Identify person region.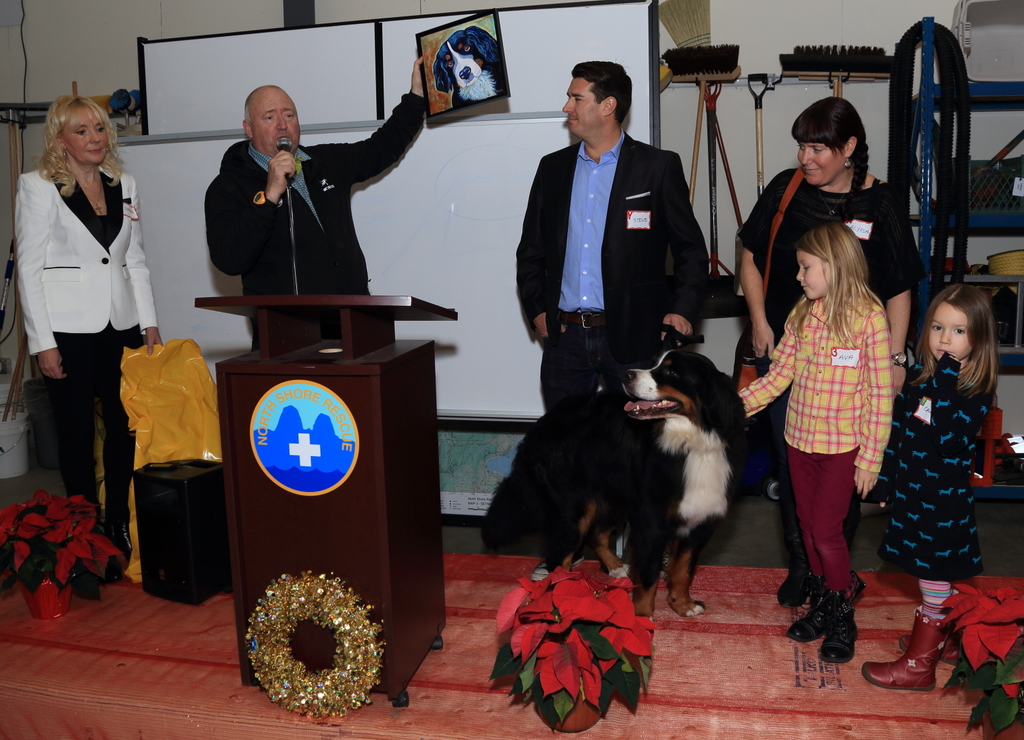
Region: [x1=878, y1=286, x2=1000, y2=694].
